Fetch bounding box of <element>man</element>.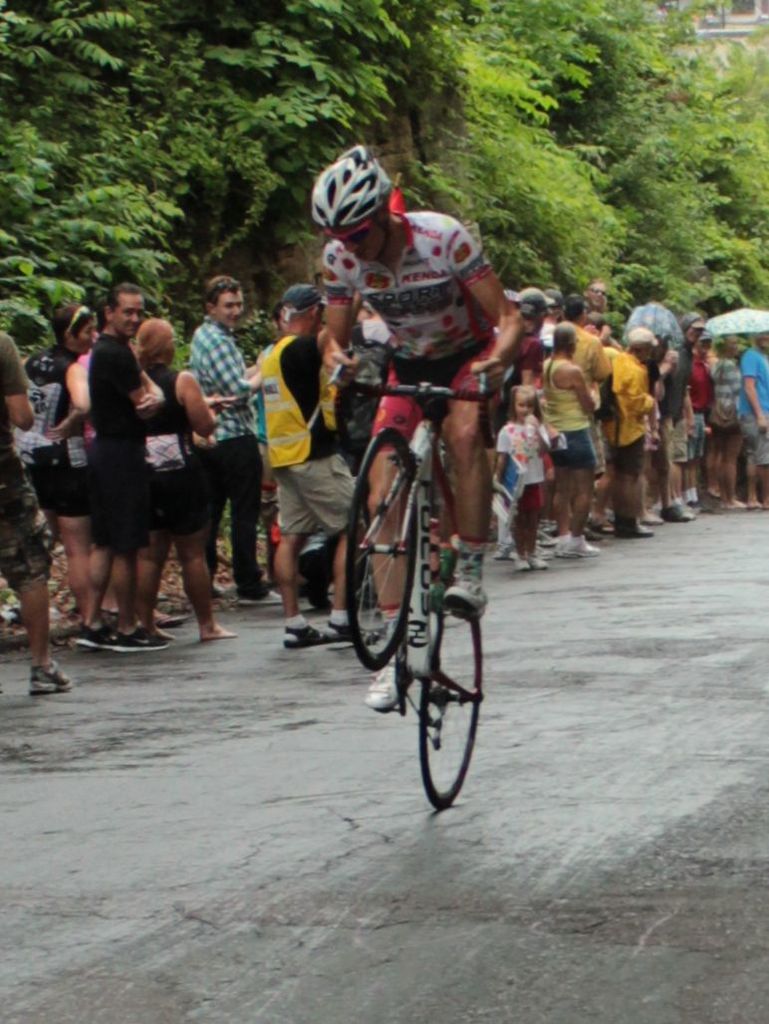
Bbox: (262,302,285,589).
